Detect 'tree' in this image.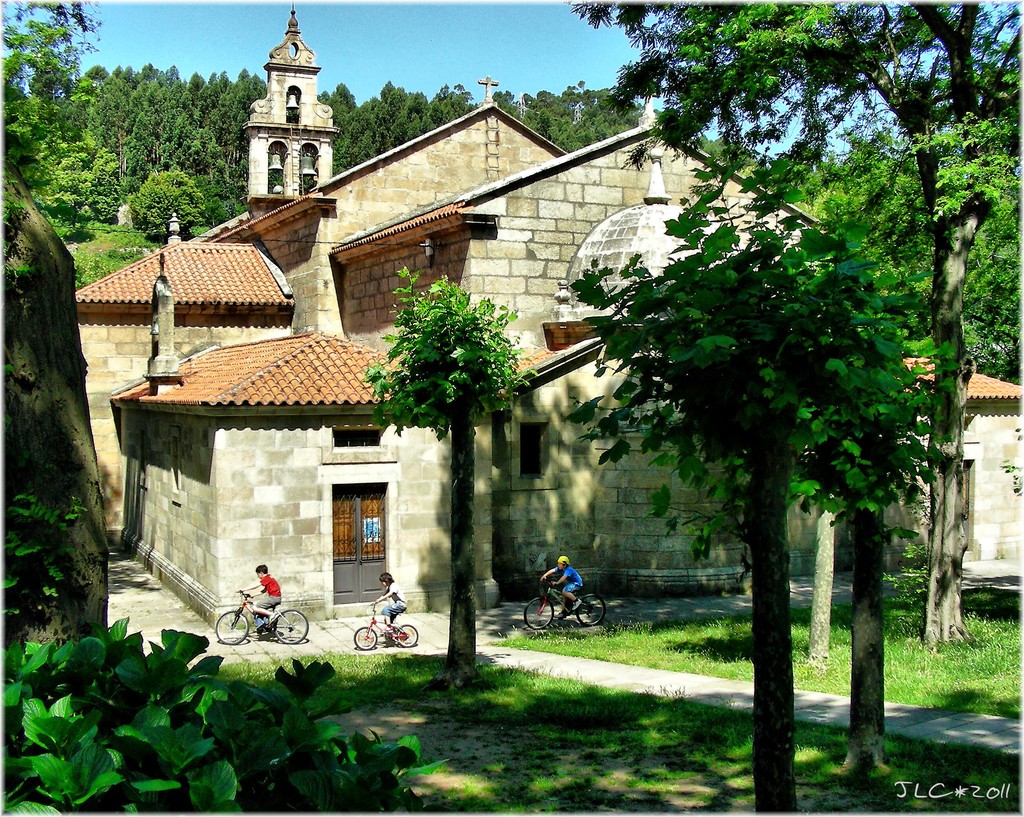
Detection: bbox=[357, 256, 535, 689].
